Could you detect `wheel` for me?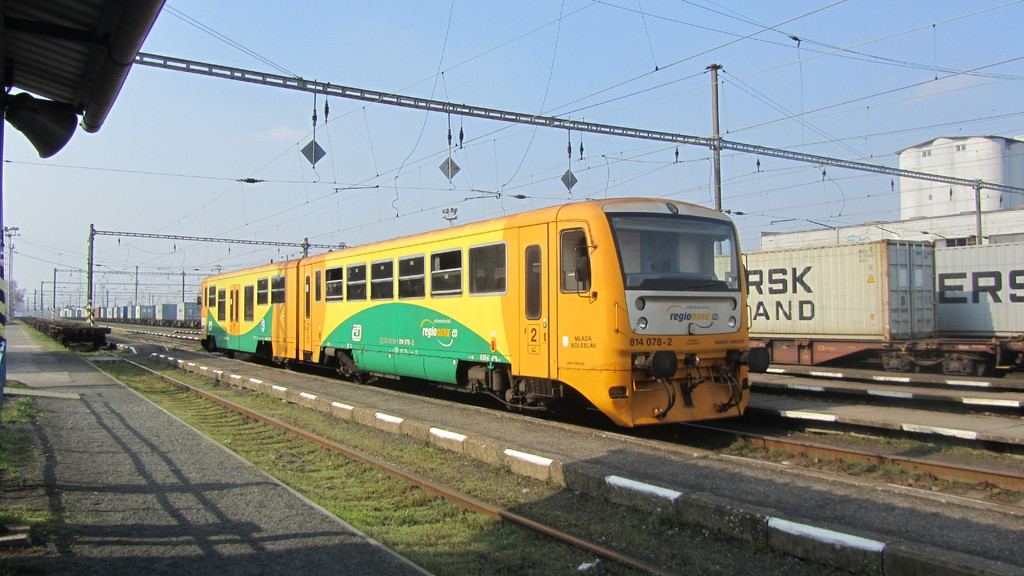
Detection result: 944:360:957:376.
